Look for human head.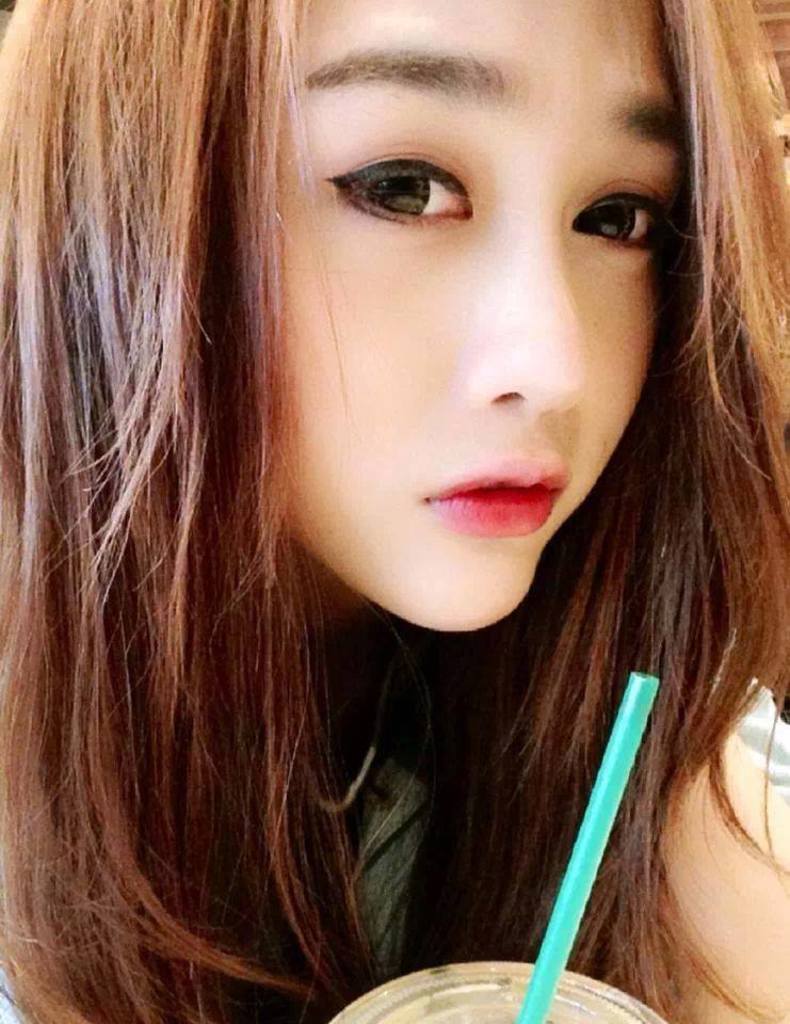
Found: (79, 0, 727, 785).
